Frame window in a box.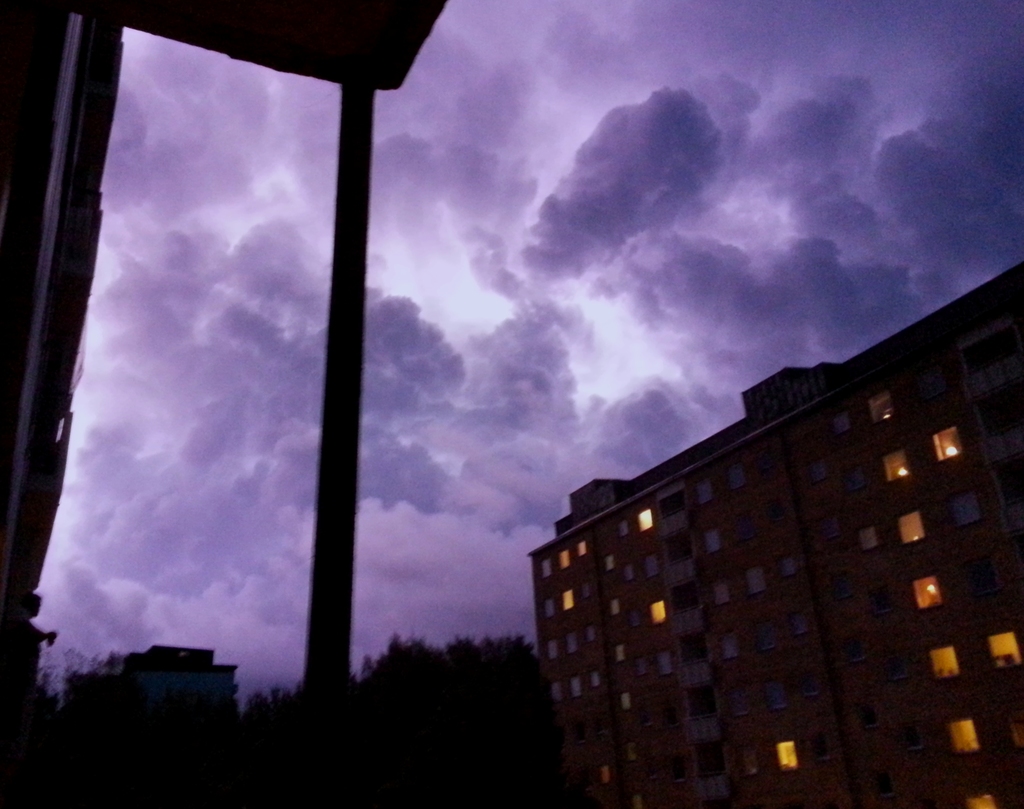
bbox=(723, 629, 734, 662).
